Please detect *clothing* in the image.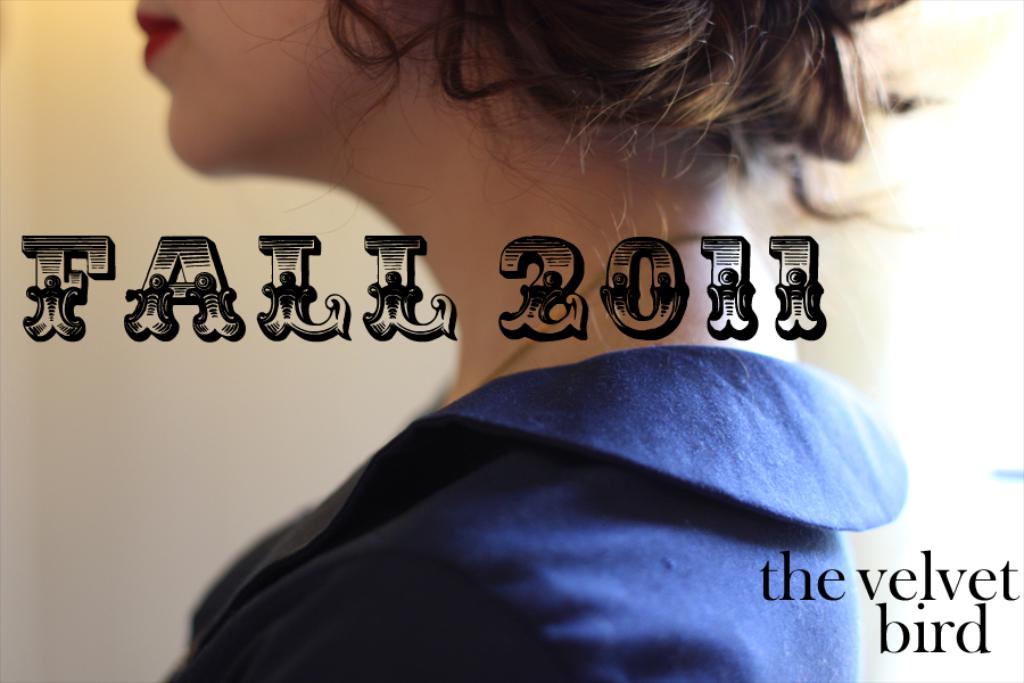
<bbox>159, 321, 935, 673</bbox>.
